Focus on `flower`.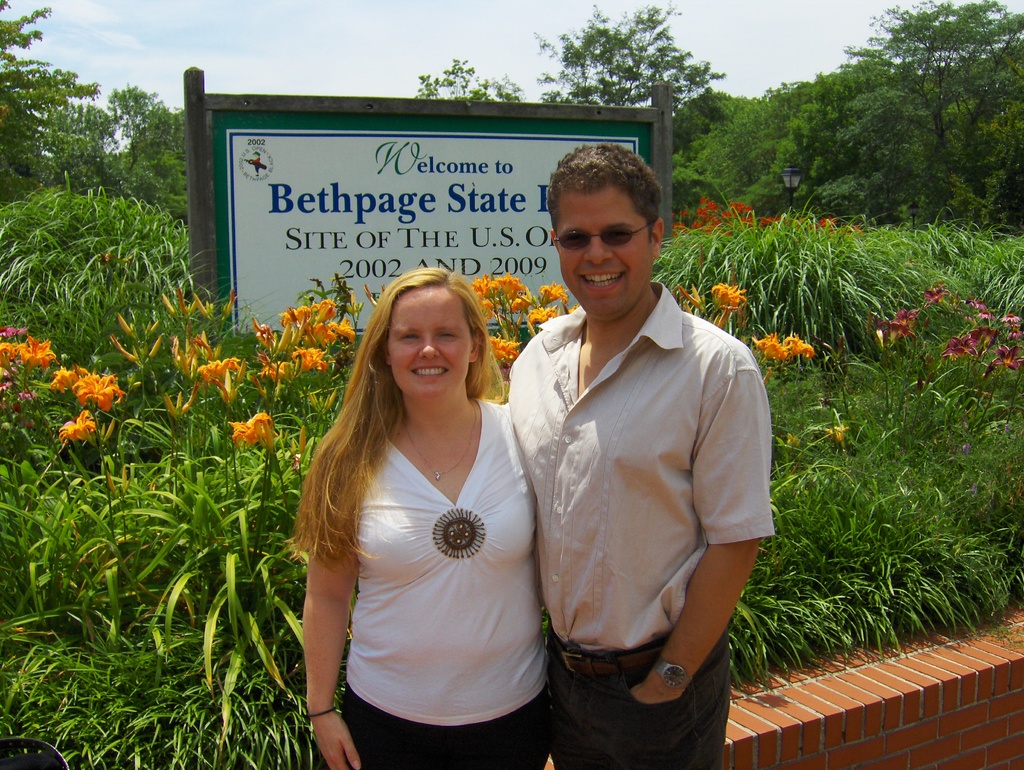
Focused at (886, 304, 918, 331).
